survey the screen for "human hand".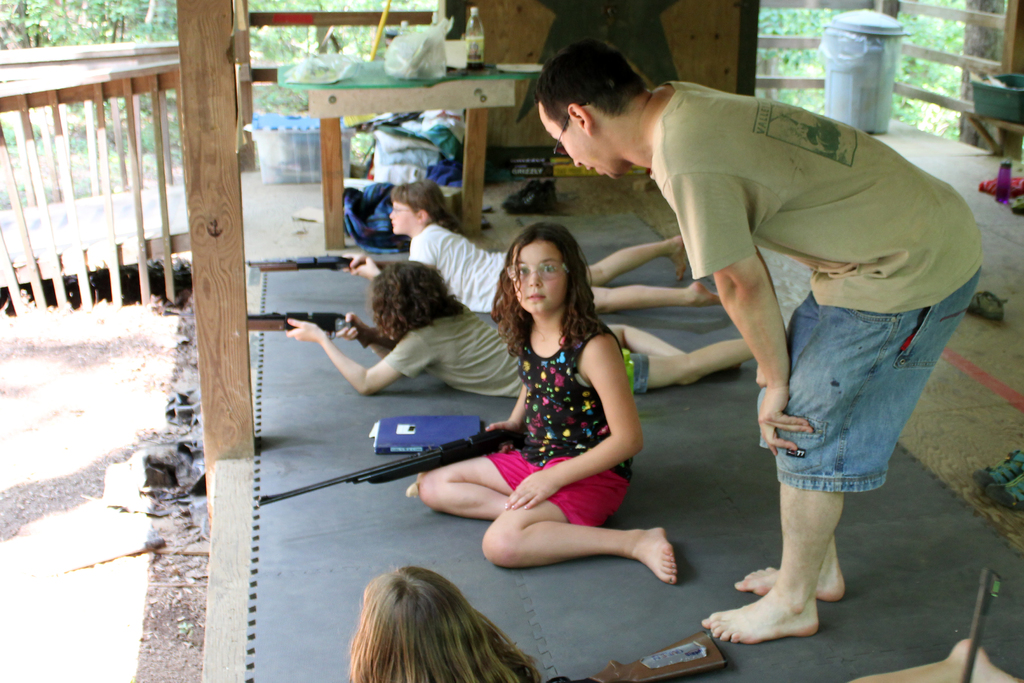
Survey found: Rect(756, 386, 807, 456).
